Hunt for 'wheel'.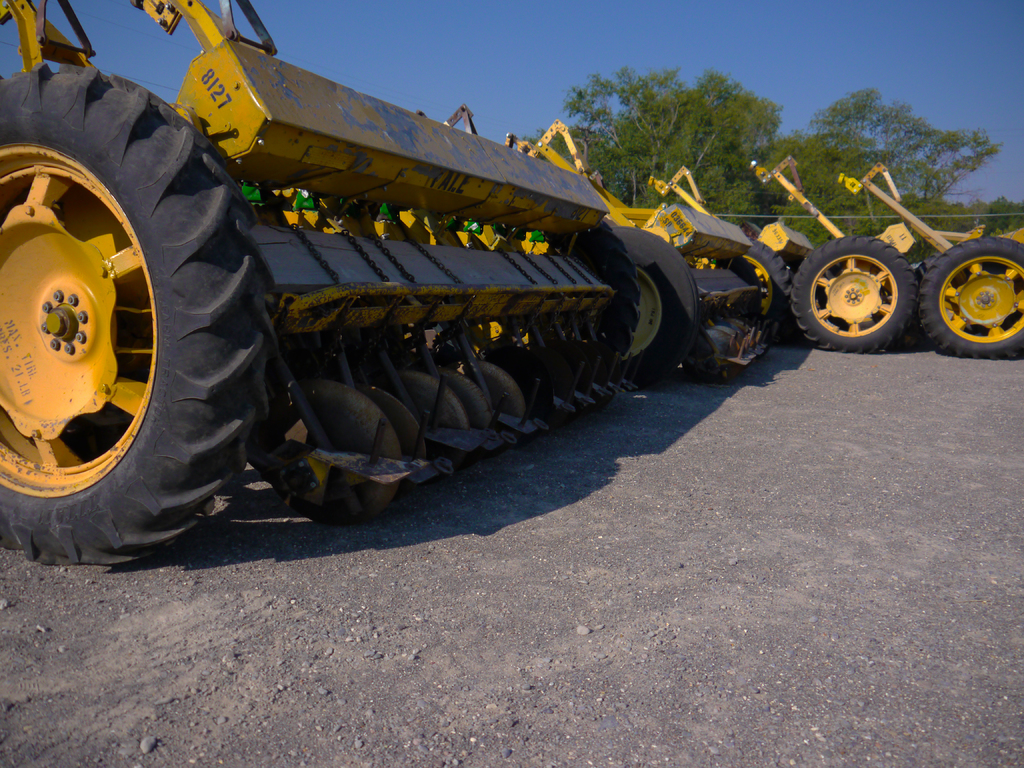
Hunted down at <box>605,223,700,387</box>.
